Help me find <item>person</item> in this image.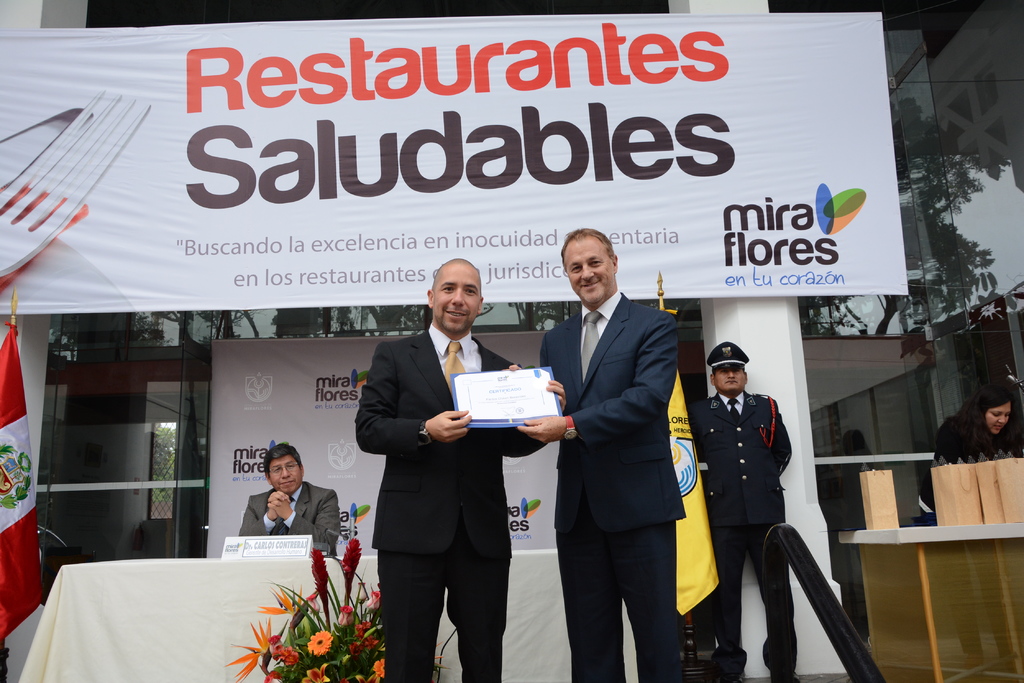
Found it: <bbox>349, 256, 563, 682</bbox>.
